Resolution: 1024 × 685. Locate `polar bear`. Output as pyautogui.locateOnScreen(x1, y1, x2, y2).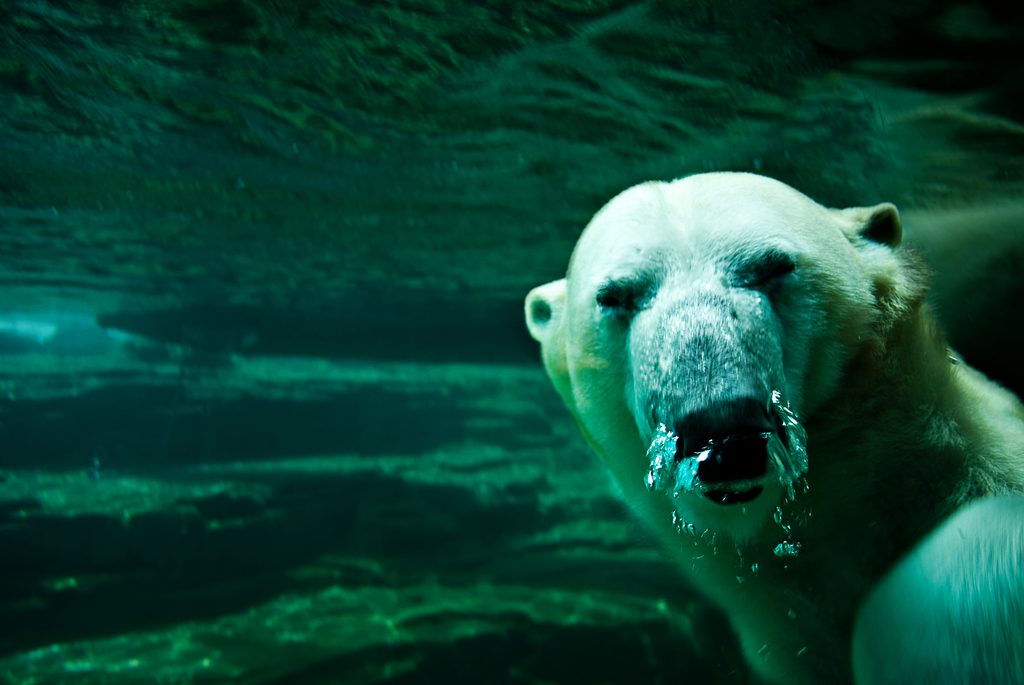
pyautogui.locateOnScreen(521, 166, 1023, 684).
